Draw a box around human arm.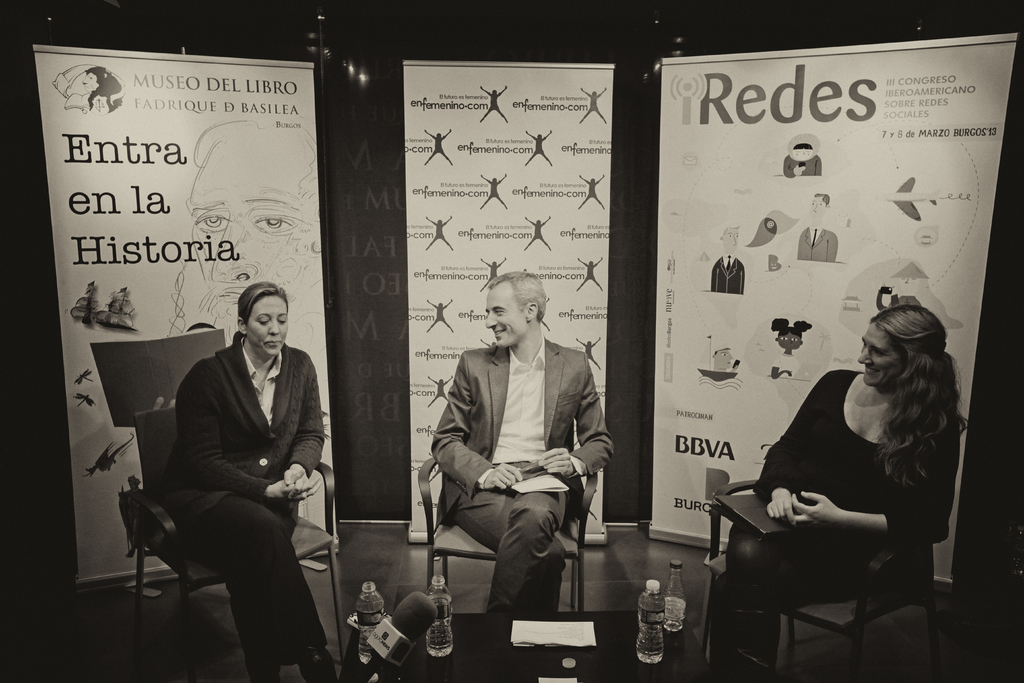
locate(173, 366, 310, 497).
